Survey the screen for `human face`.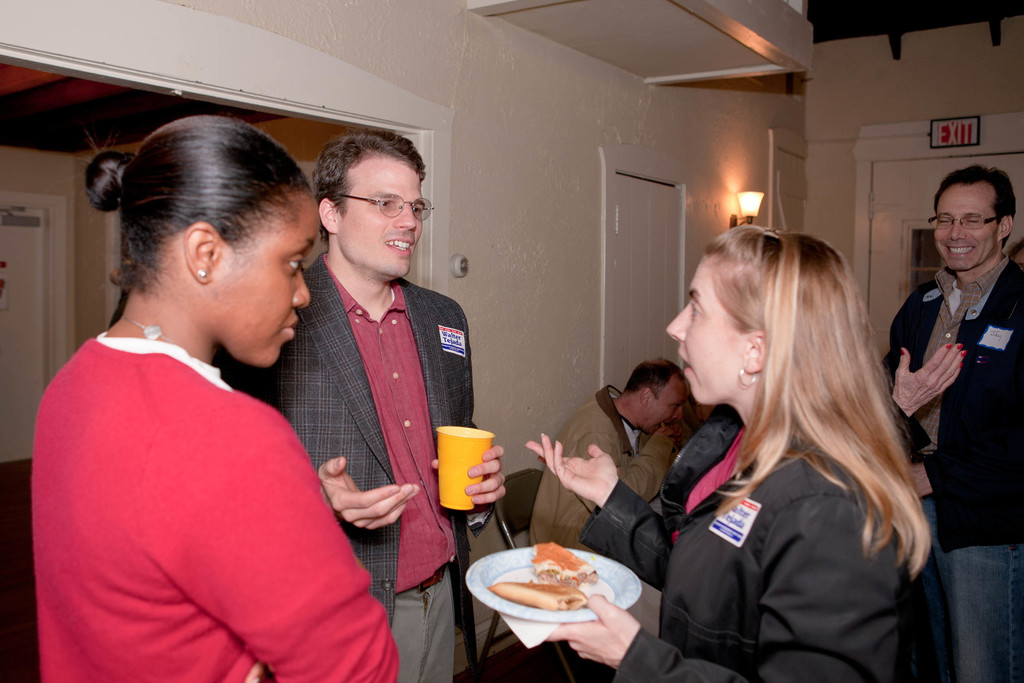
Survey found: Rect(217, 189, 321, 364).
